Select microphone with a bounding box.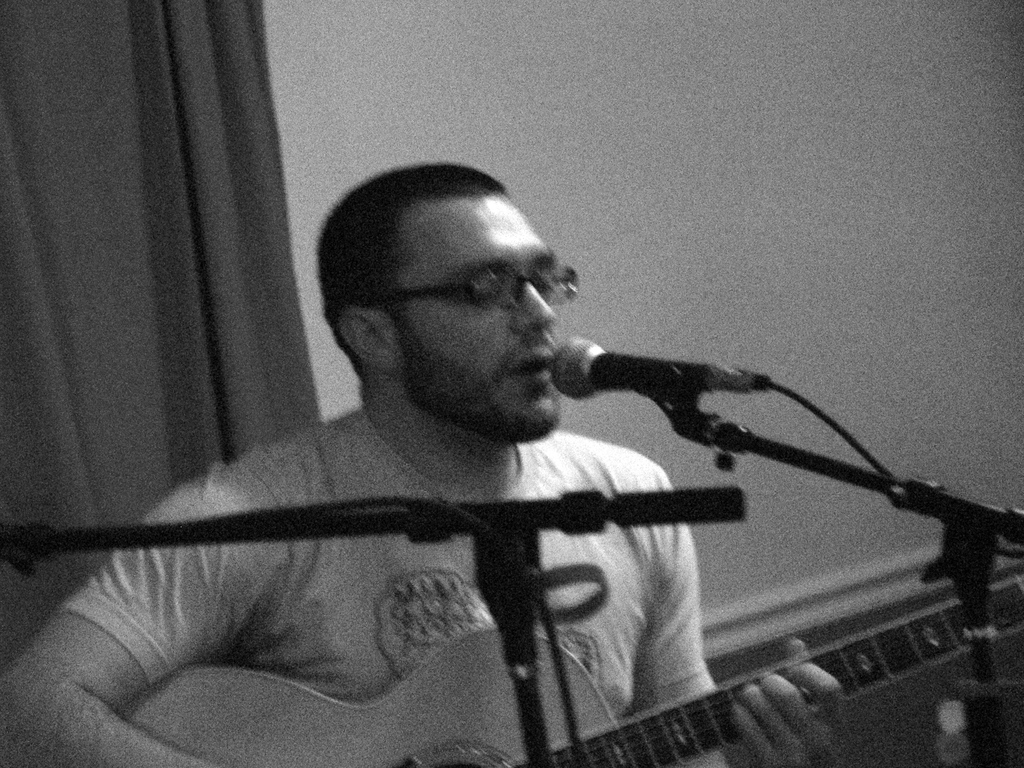
{"left": 545, "top": 328, "right": 799, "bottom": 402}.
